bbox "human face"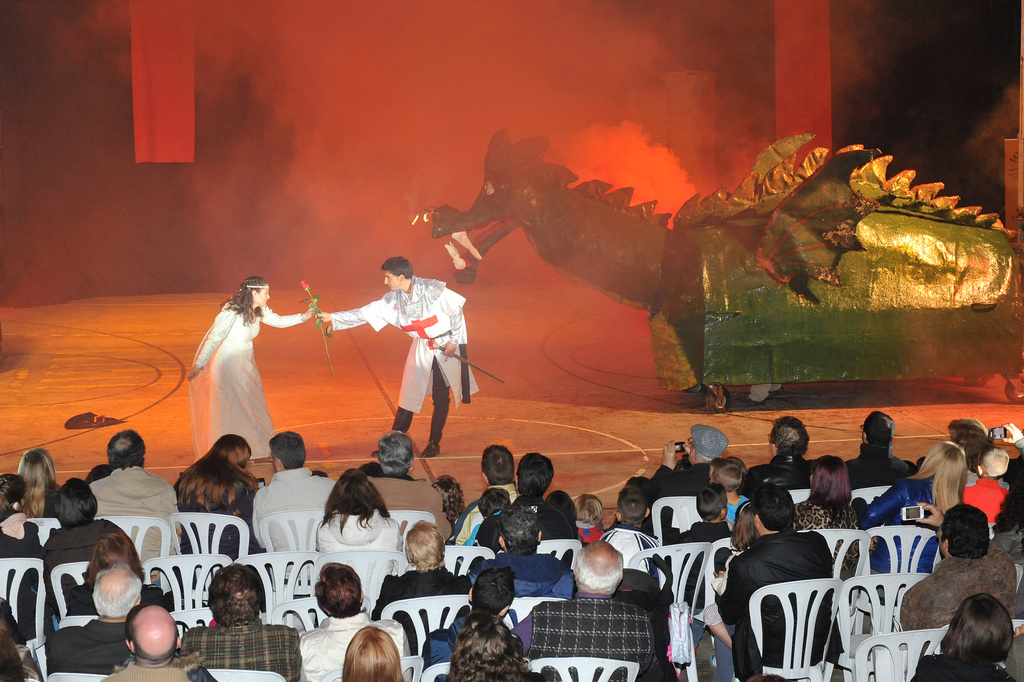
box=[385, 273, 401, 288]
